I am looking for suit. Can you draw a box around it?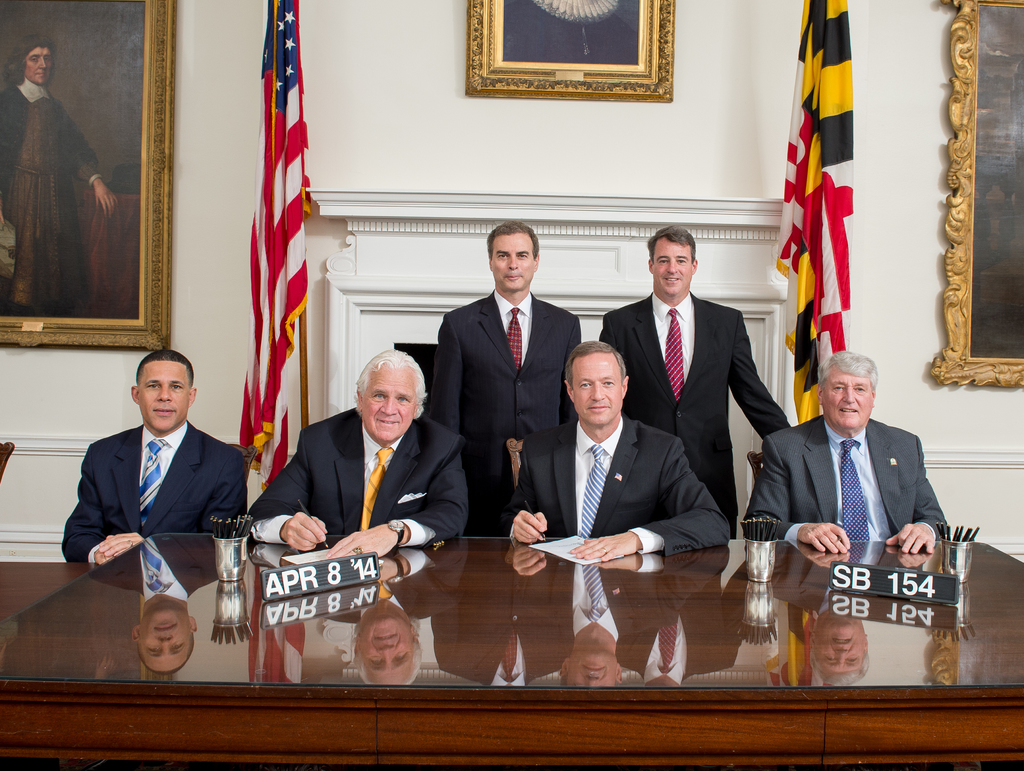
Sure, the bounding box is [x1=596, y1=284, x2=794, y2=540].
